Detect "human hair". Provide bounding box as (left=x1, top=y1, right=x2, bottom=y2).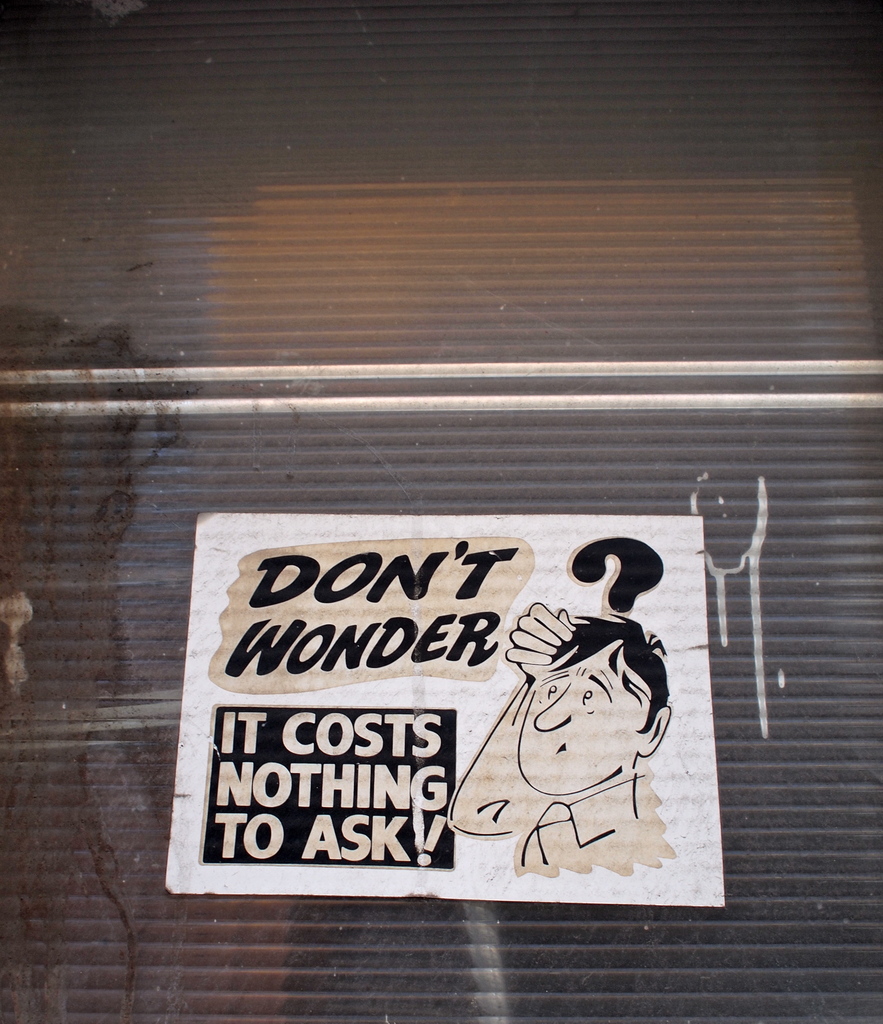
(left=524, top=614, right=672, bottom=730).
